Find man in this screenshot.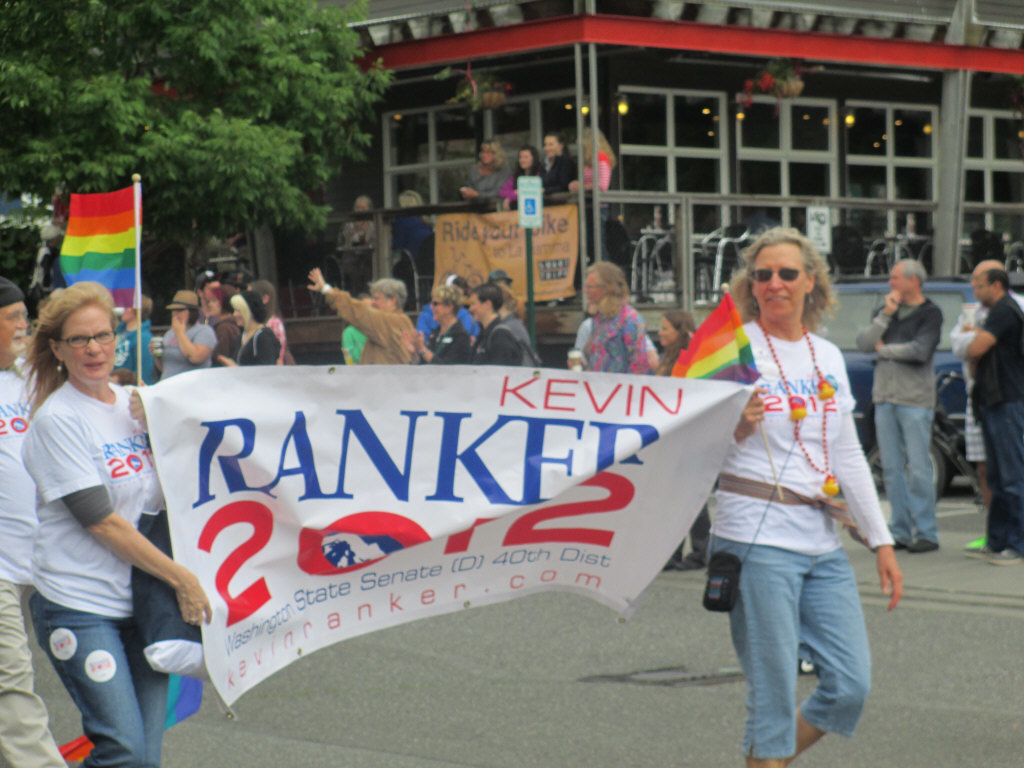
The bounding box for man is x1=858, y1=260, x2=945, y2=554.
